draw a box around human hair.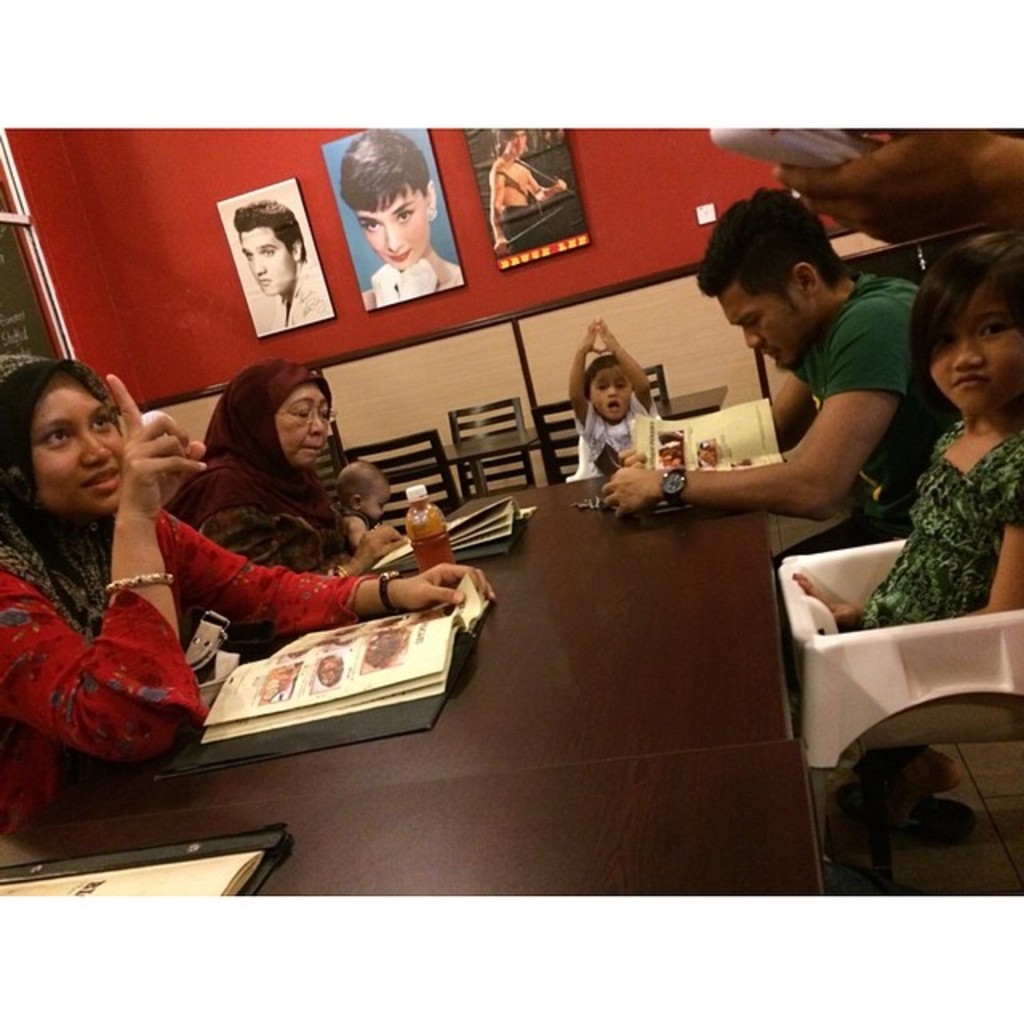
[left=219, top=198, right=309, bottom=264].
